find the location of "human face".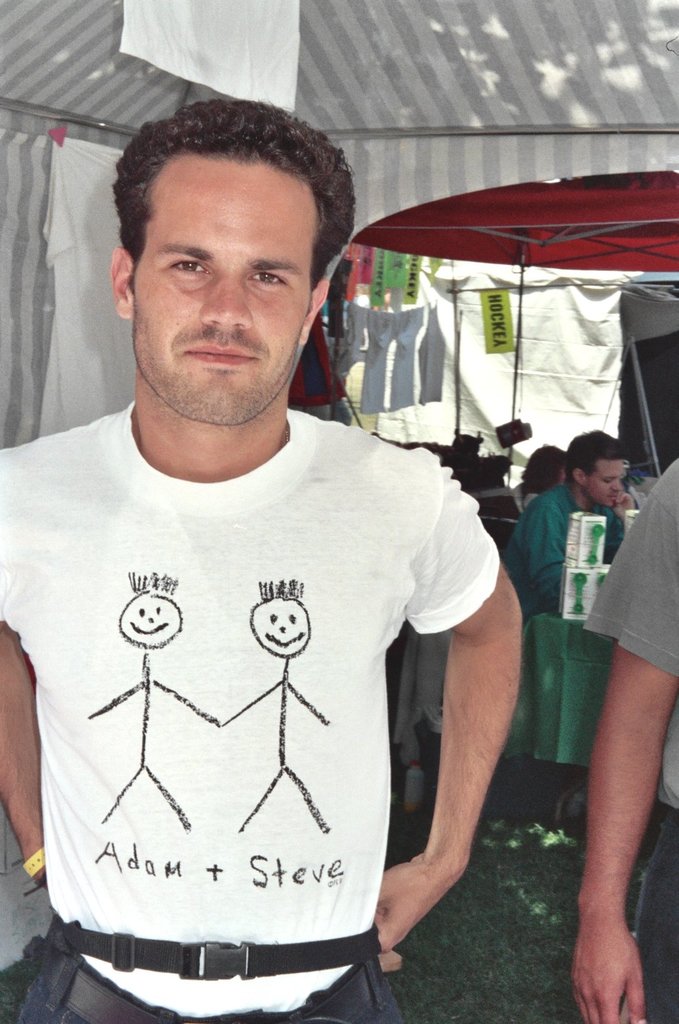
Location: [x1=130, y1=154, x2=321, y2=429].
